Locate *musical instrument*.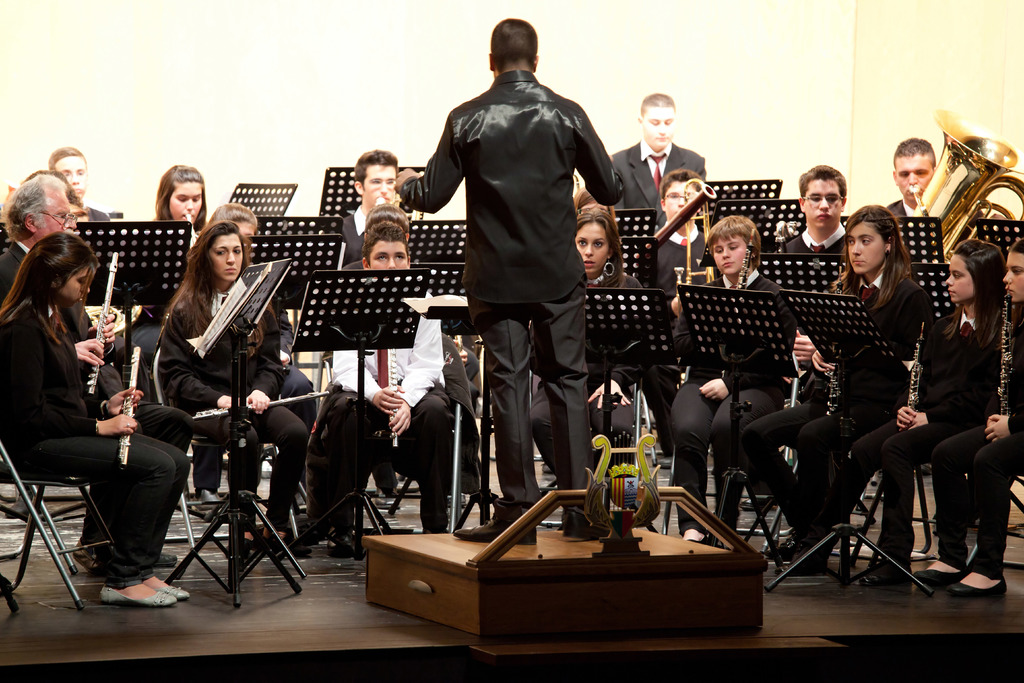
Bounding box: rect(906, 105, 1023, 279).
